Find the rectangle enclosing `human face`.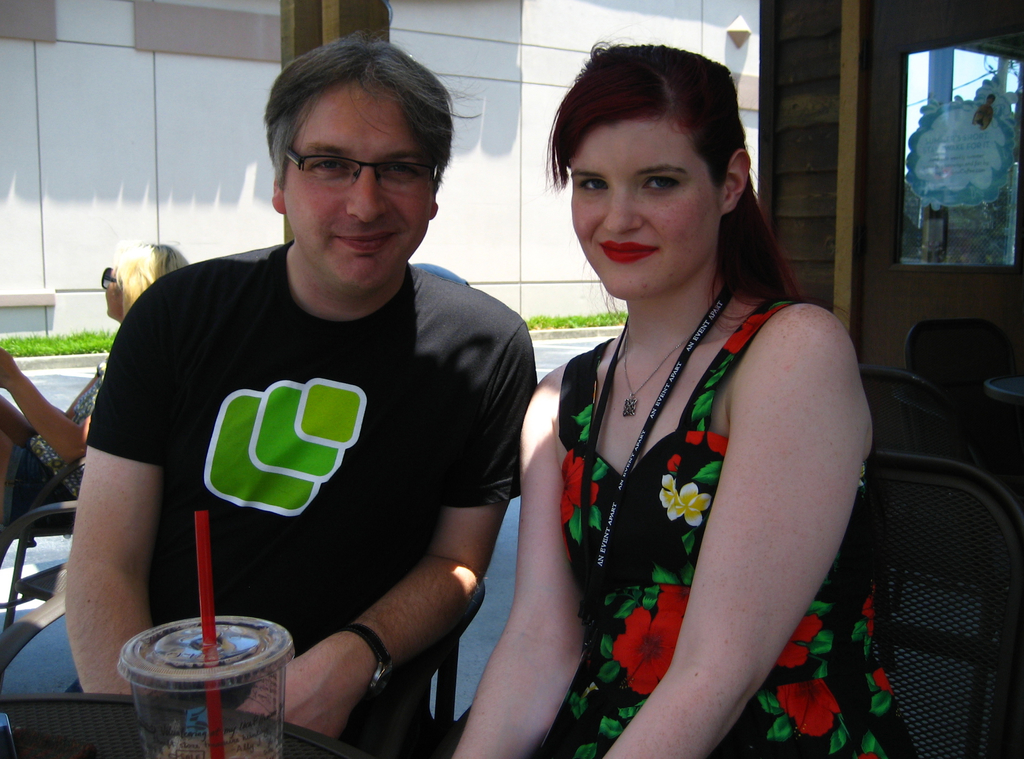
BBox(575, 119, 717, 294).
